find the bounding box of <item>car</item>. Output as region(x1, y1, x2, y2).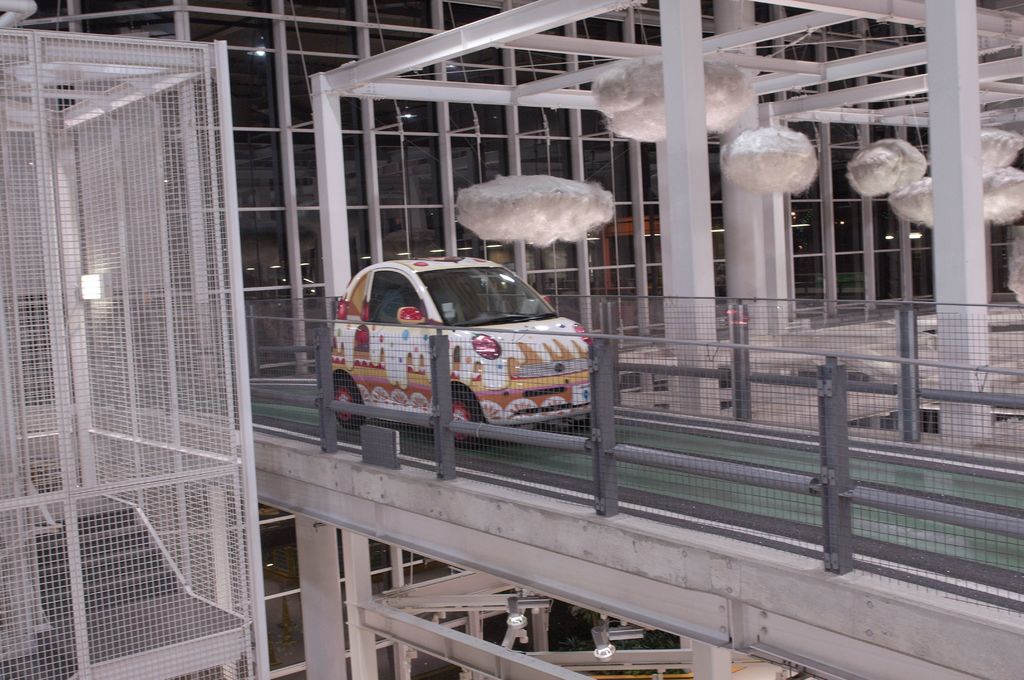
region(333, 258, 591, 454).
